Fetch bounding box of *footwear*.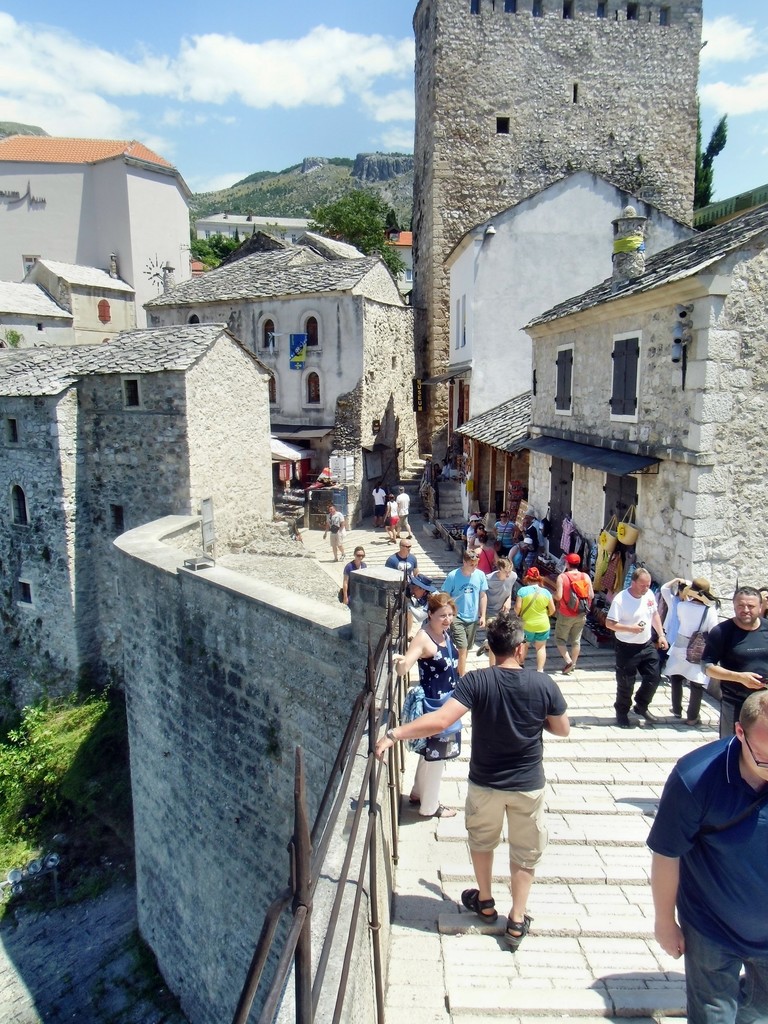
Bbox: <region>614, 712, 627, 728</region>.
